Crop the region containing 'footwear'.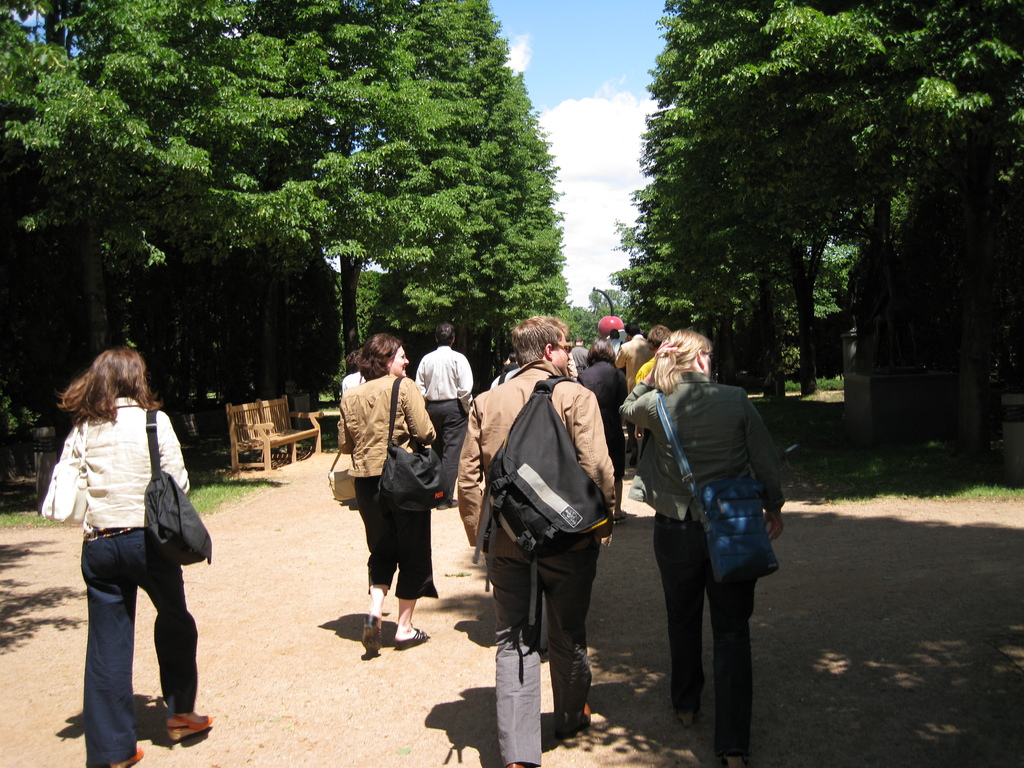
Crop region: bbox(558, 703, 588, 729).
